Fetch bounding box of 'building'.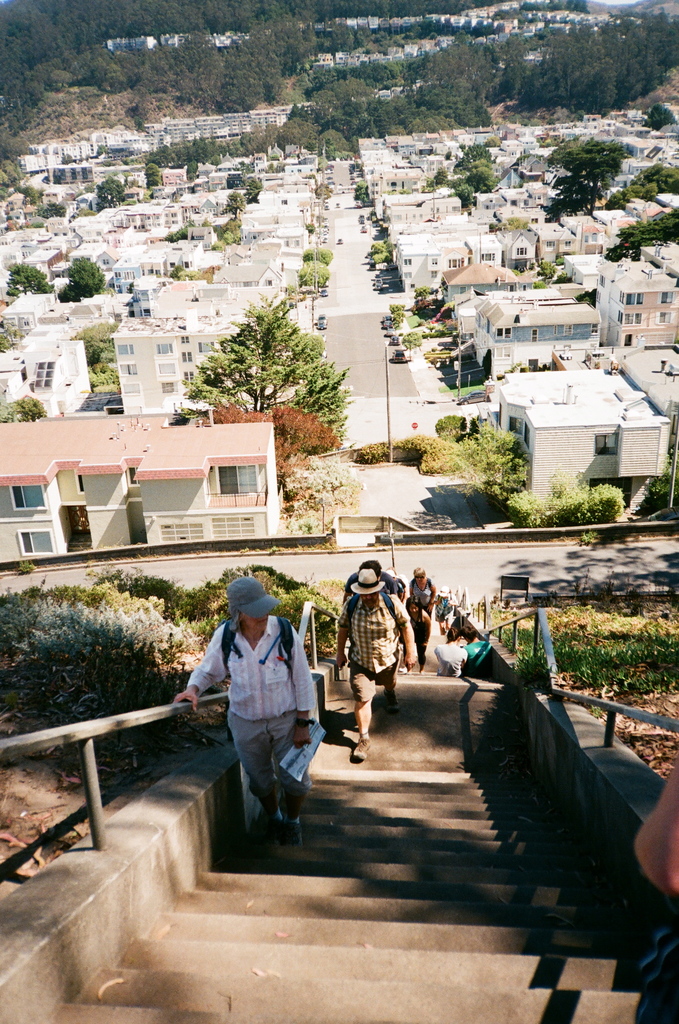
Bbox: (464,344,678,521).
